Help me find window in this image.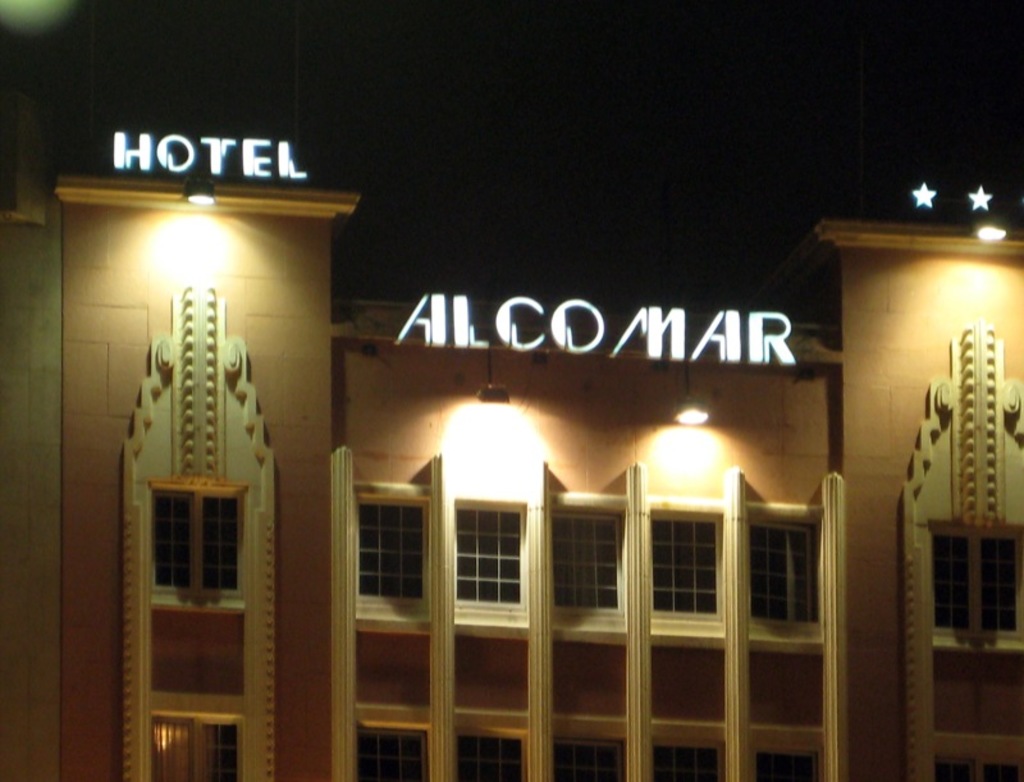
Found it: BBox(547, 508, 623, 614).
